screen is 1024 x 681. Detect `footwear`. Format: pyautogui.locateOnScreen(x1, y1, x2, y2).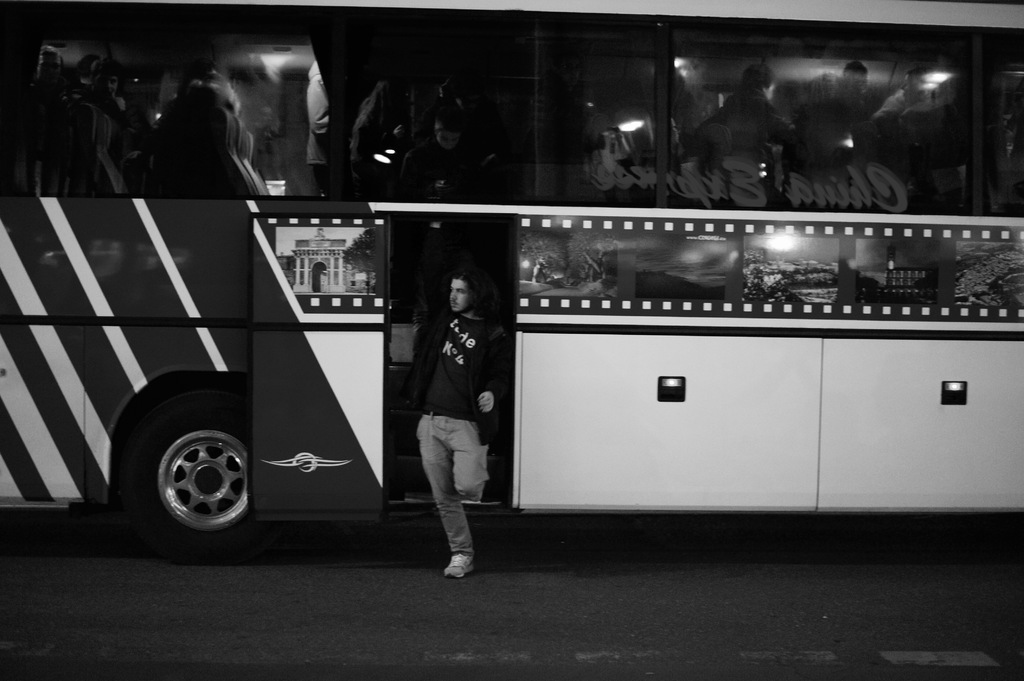
pyautogui.locateOnScreen(440, 550, 477, 579).
